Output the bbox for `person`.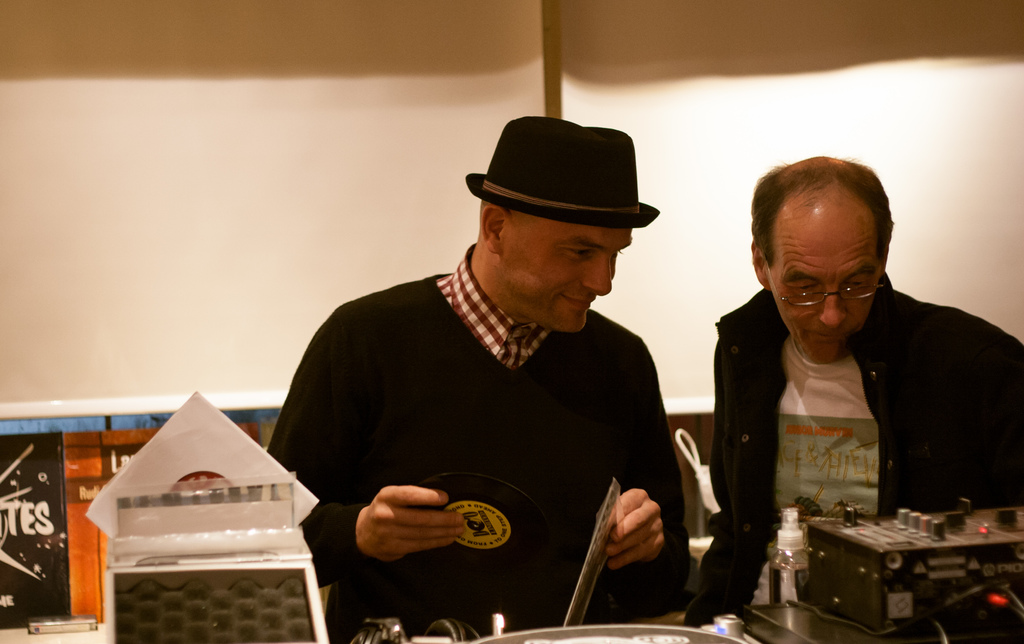
(x1=689, y1=154, x2=1023, y2=626).
